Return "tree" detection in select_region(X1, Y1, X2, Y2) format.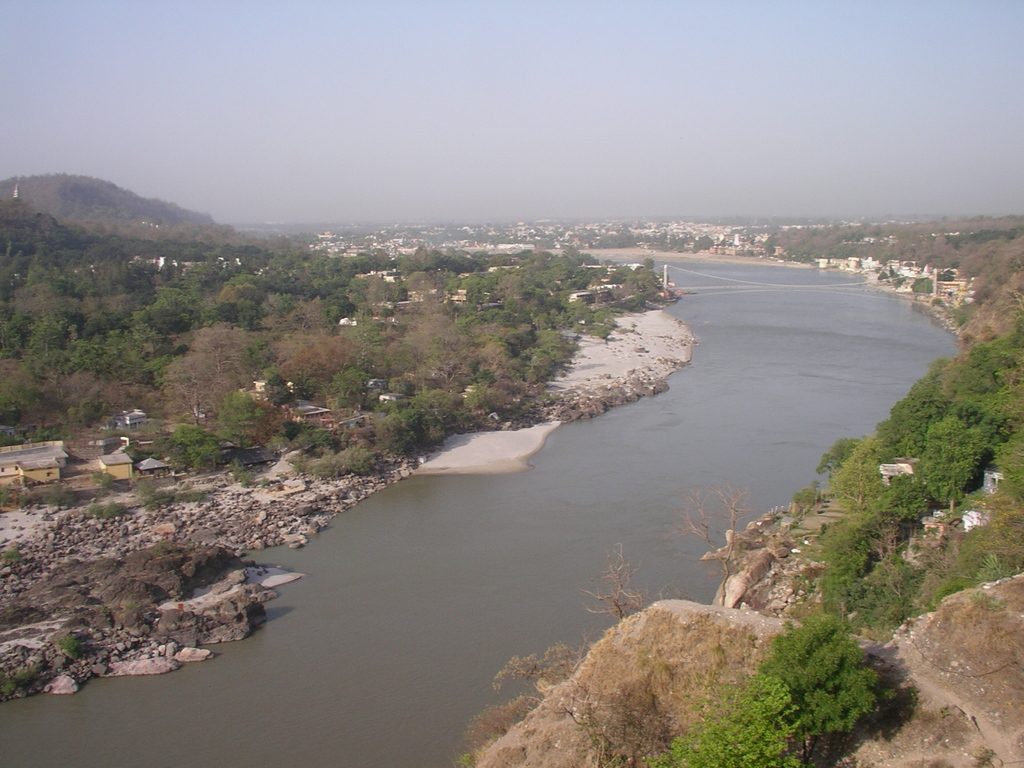
select_region(61, 255, 103, 292).
